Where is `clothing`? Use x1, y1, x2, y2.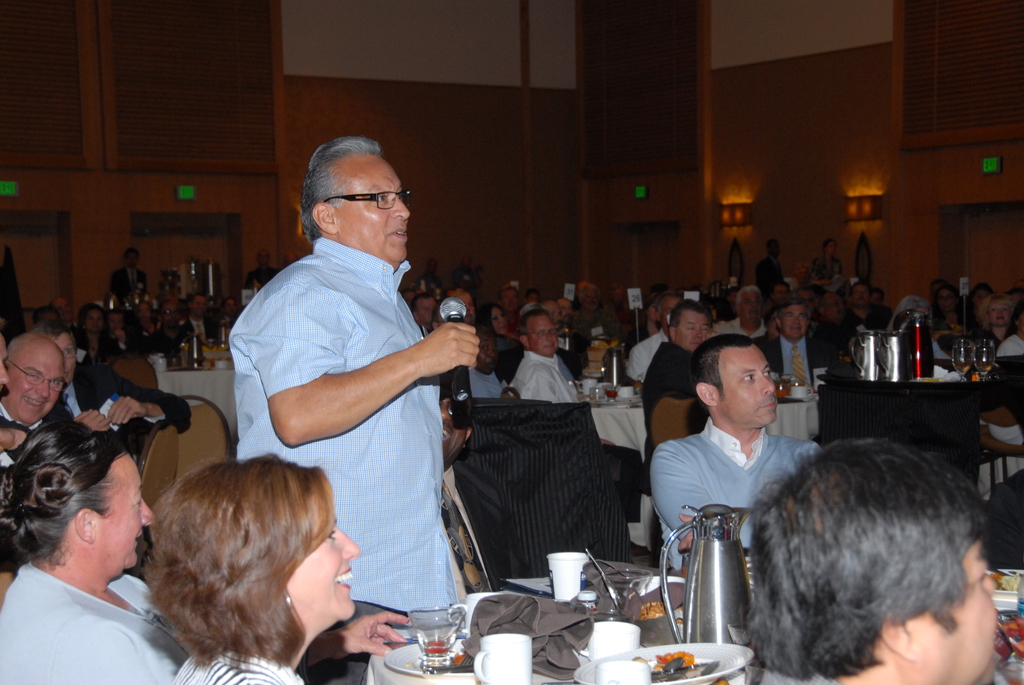
448, 409, 633, 595.
